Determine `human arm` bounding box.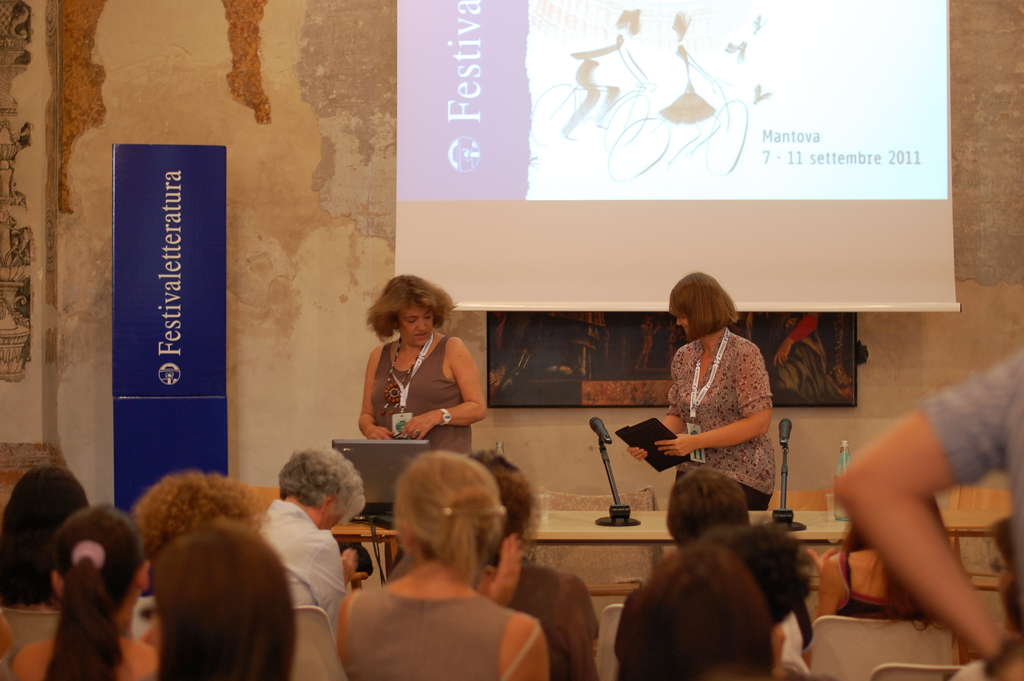
Determined: rect(479, 534, 547, 680).
